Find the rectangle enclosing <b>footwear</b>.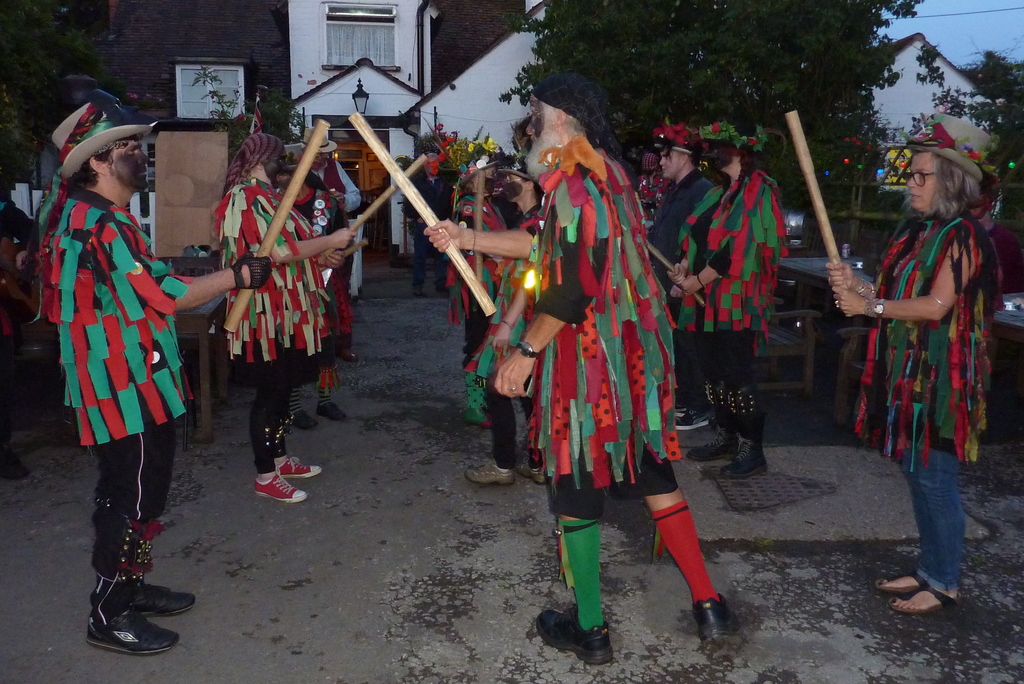
(left=316, top=398, right=349, bottom=422).
